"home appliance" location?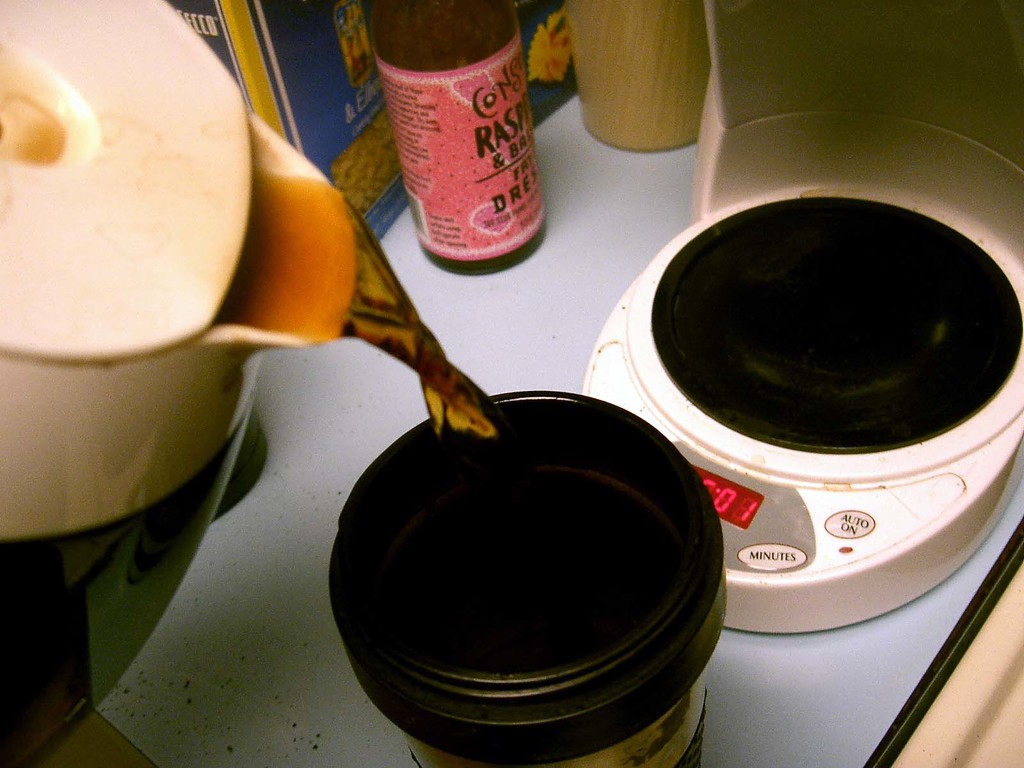
(579,0,1023,635)
